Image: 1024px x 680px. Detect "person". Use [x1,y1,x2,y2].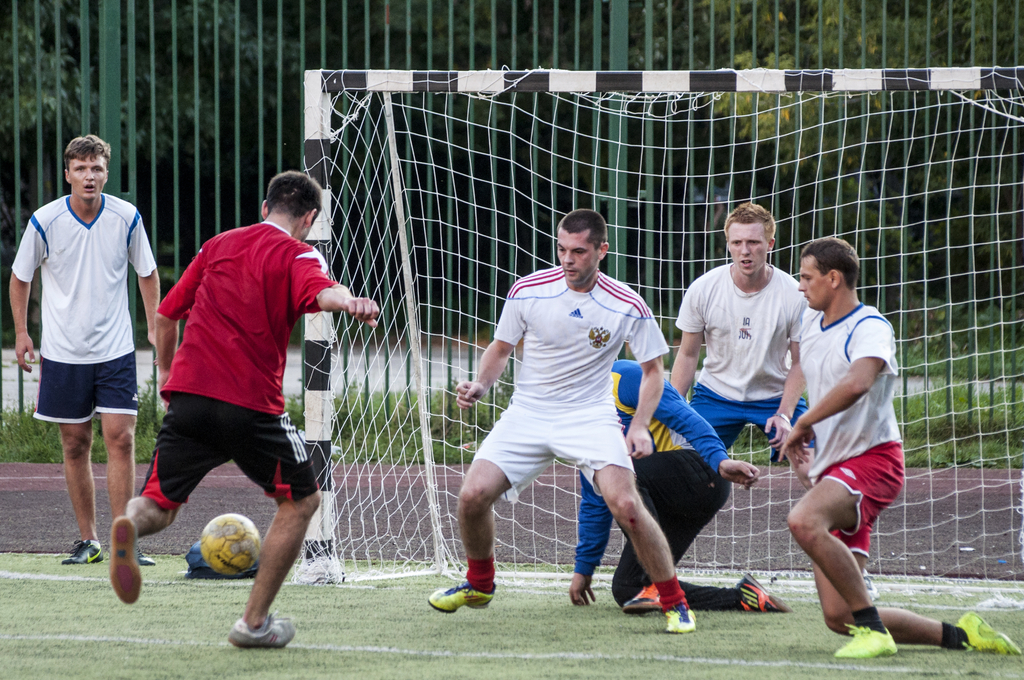
[8,136,162,562].
